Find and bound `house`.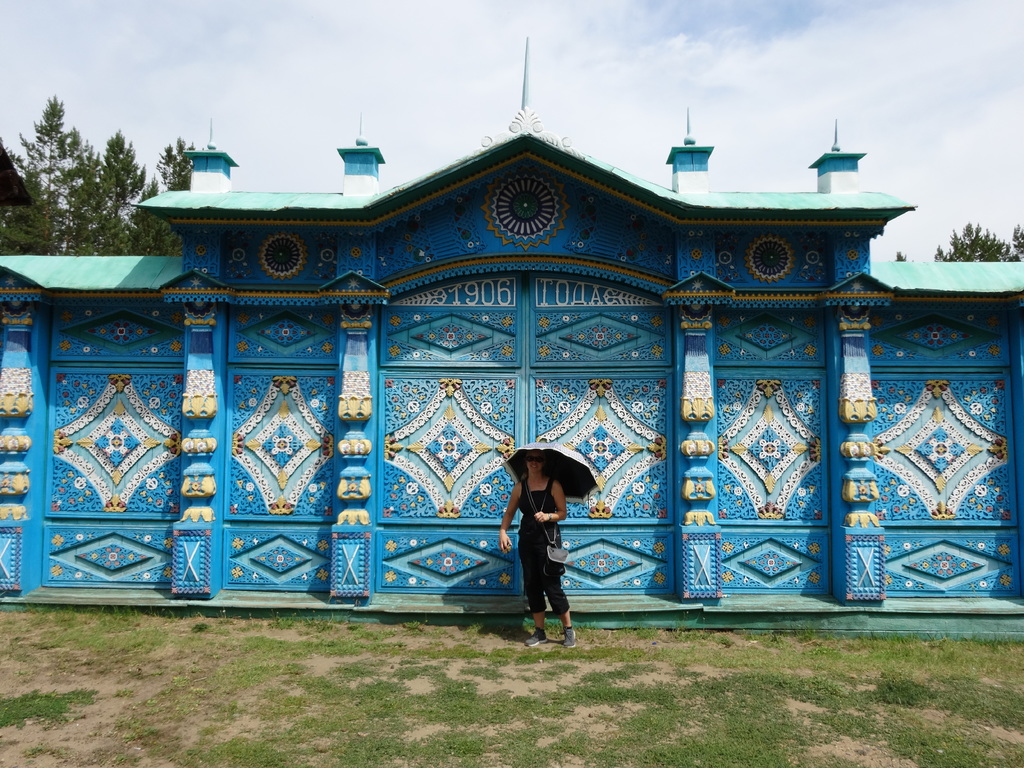
Bound: l=0, t=35, r=1023, b=632.
